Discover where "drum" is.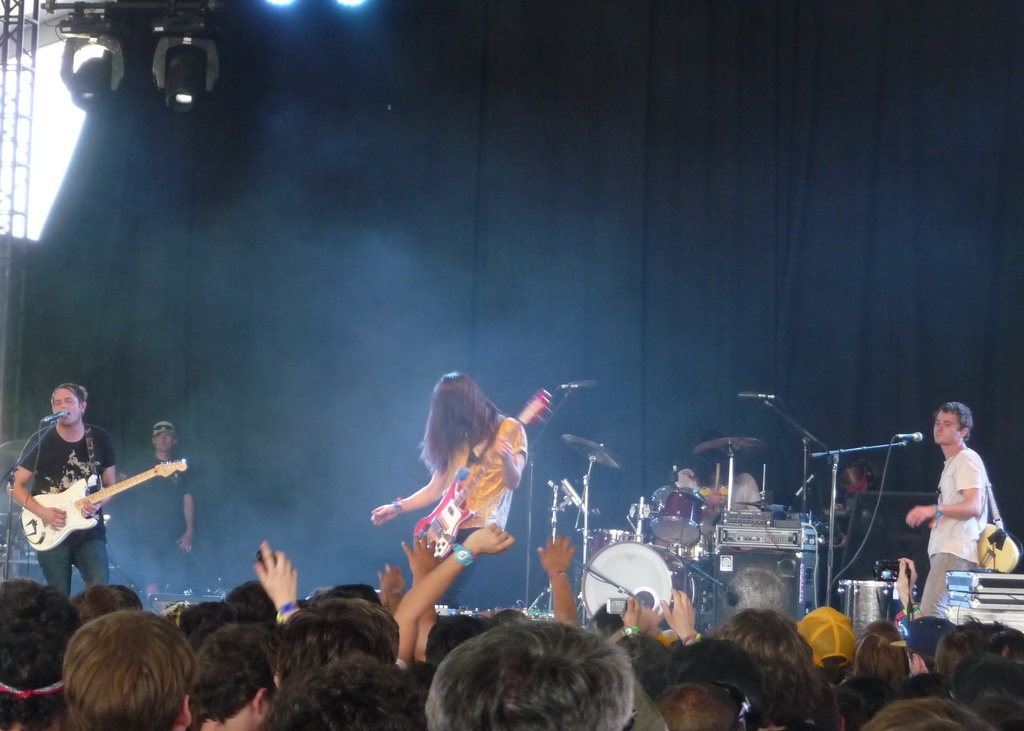
Discovered at bbox=(833, 575, 894, 634).
